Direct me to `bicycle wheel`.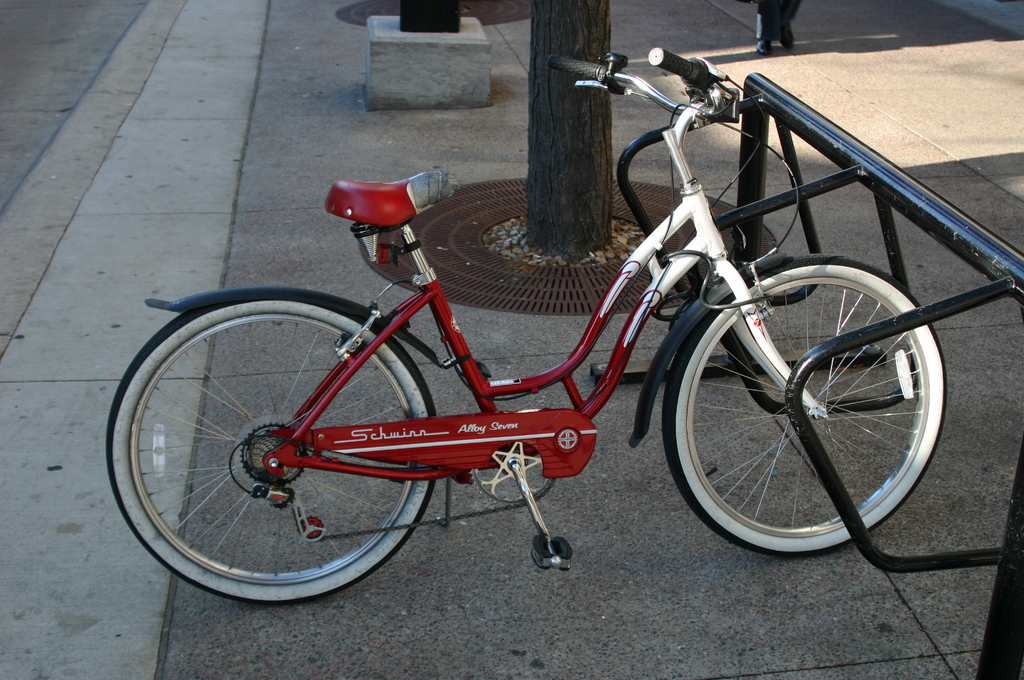
Direction: (left=112, top=310, right=460, bottom=610).
